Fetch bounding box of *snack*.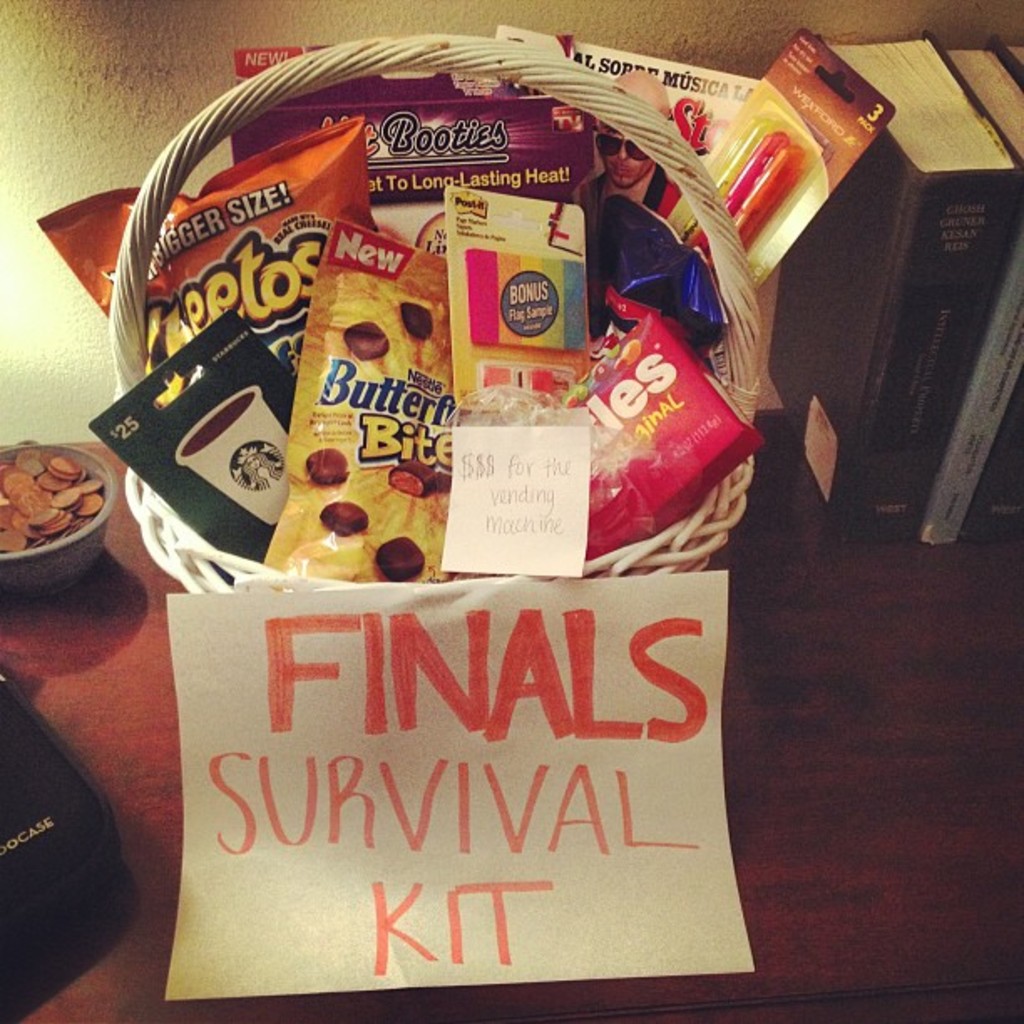
Bbox: bbox=(390, 458, 435, 495).
